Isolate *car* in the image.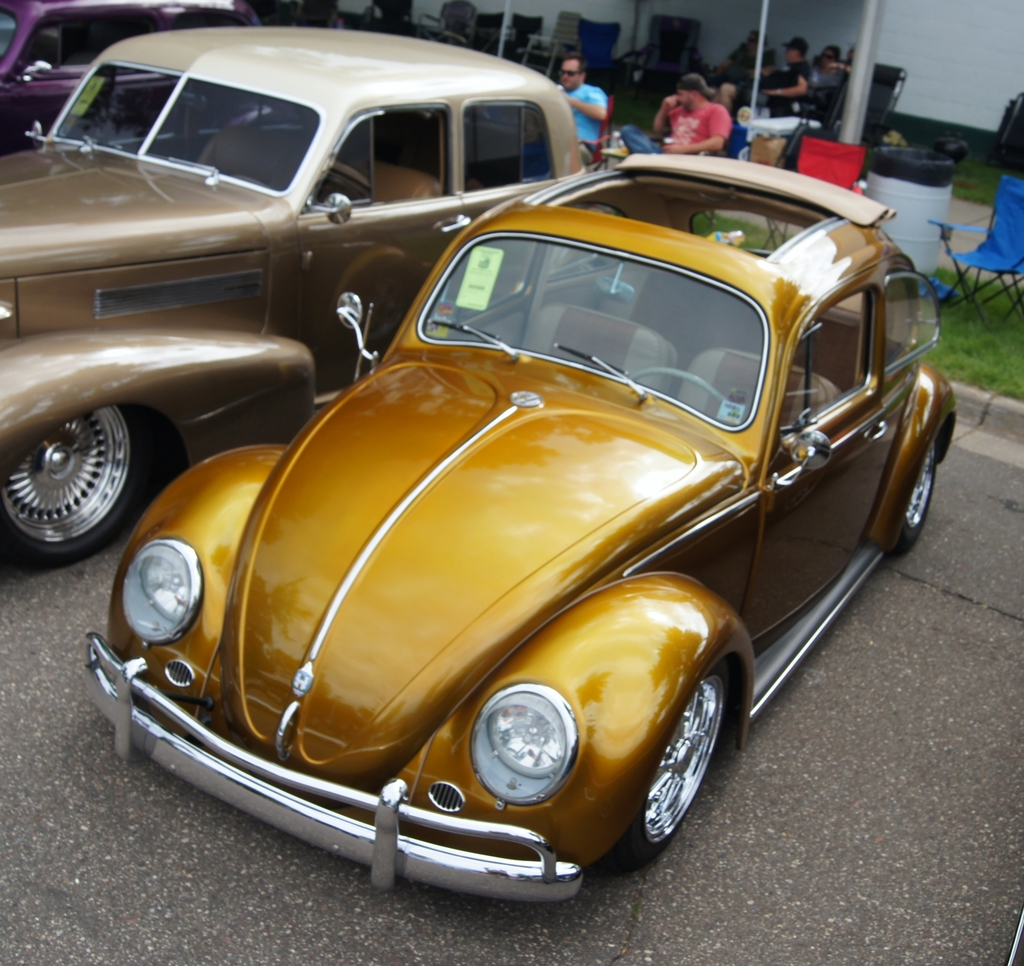
Isolated region: bbox=[0, 26, 597, 575].
